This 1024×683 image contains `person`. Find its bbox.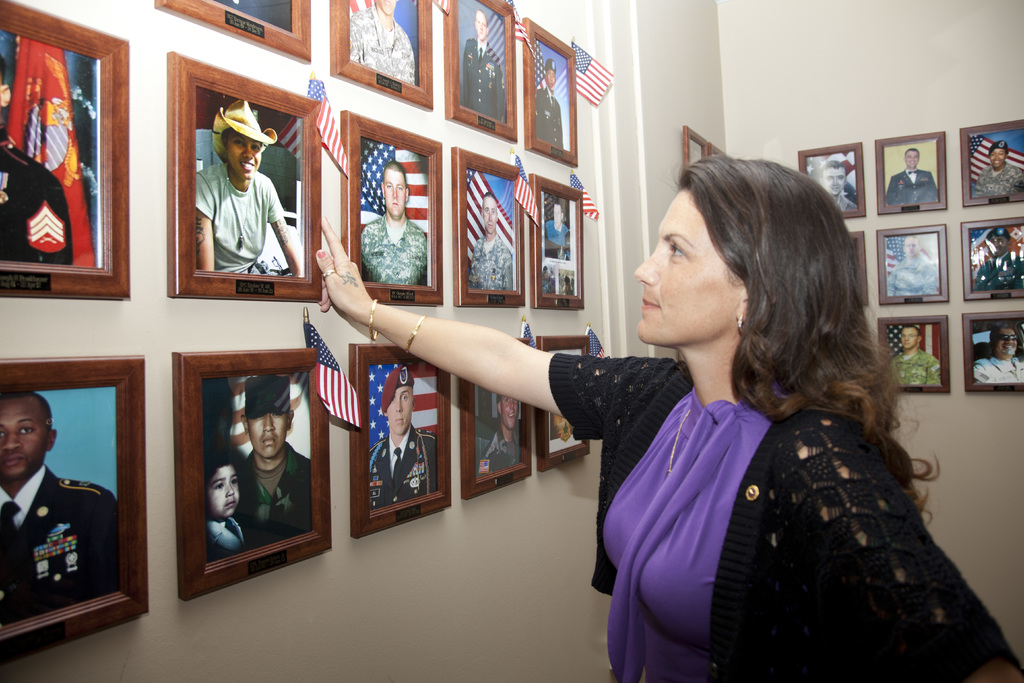
[884,147,940,202].
